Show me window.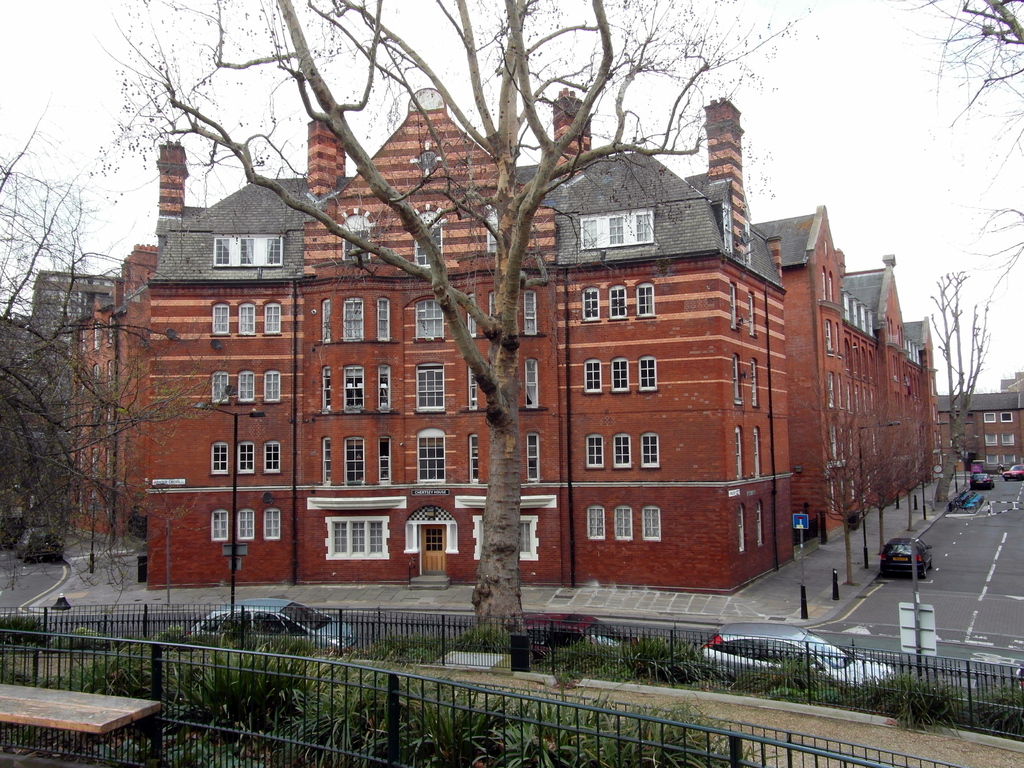
window is here: [x1=732, y1=355, x2=740, y2=400].
